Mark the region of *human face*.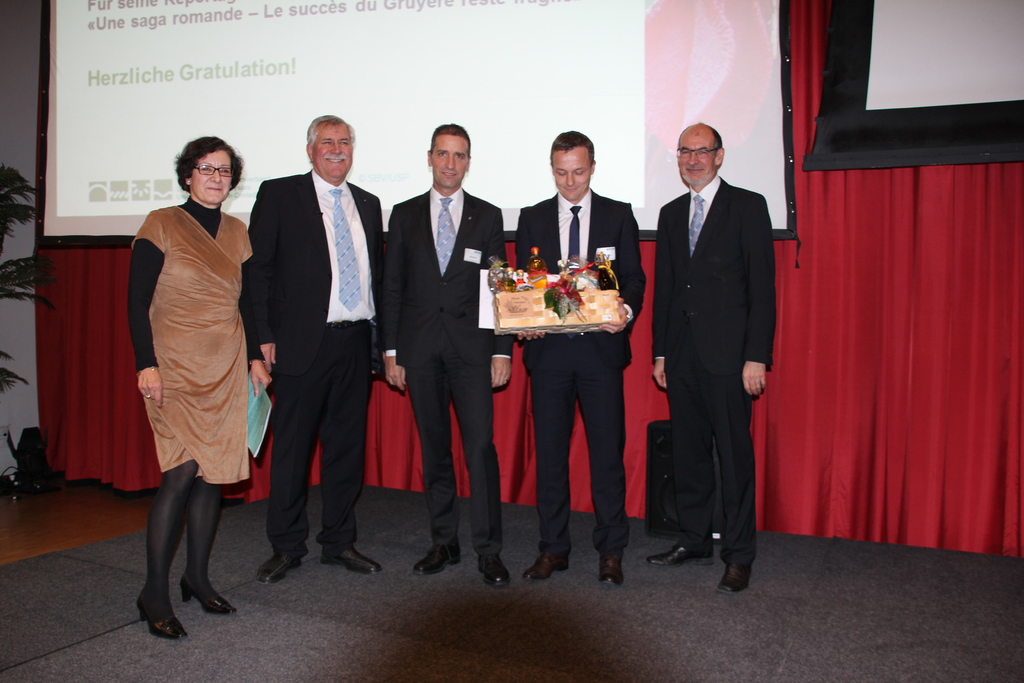
Region: <bbox>316, 121, 346, 169</bbox>.
